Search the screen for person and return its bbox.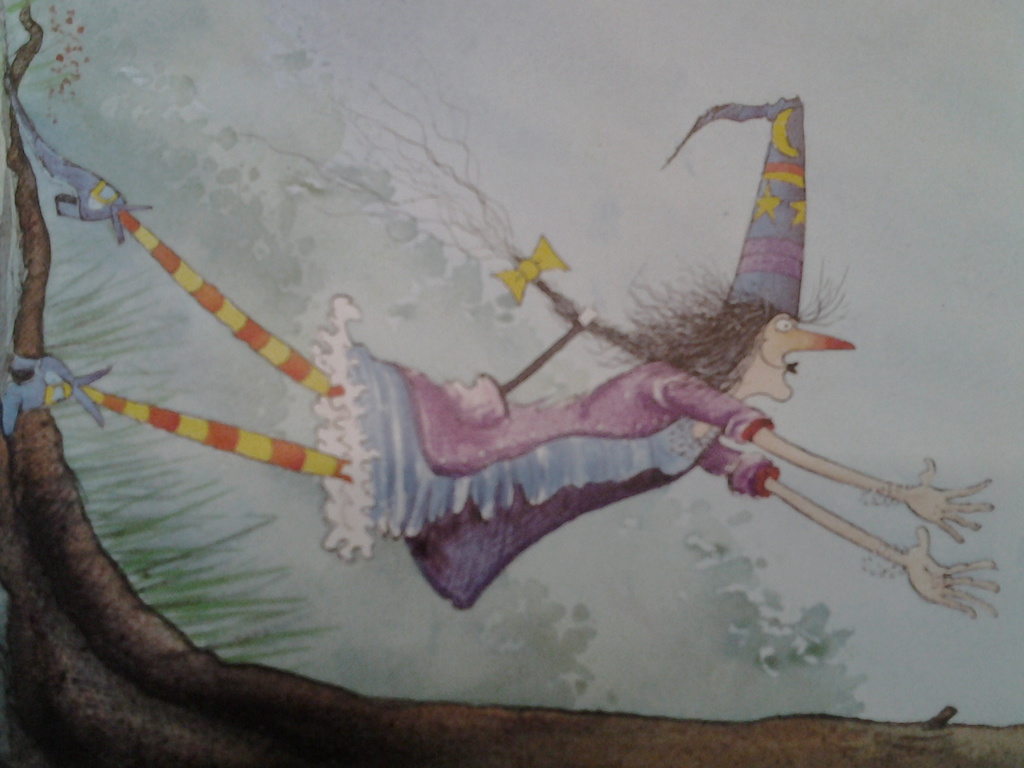
Found: {"left": 77, "top": 86, "right": 923, "bottom": 719}.
